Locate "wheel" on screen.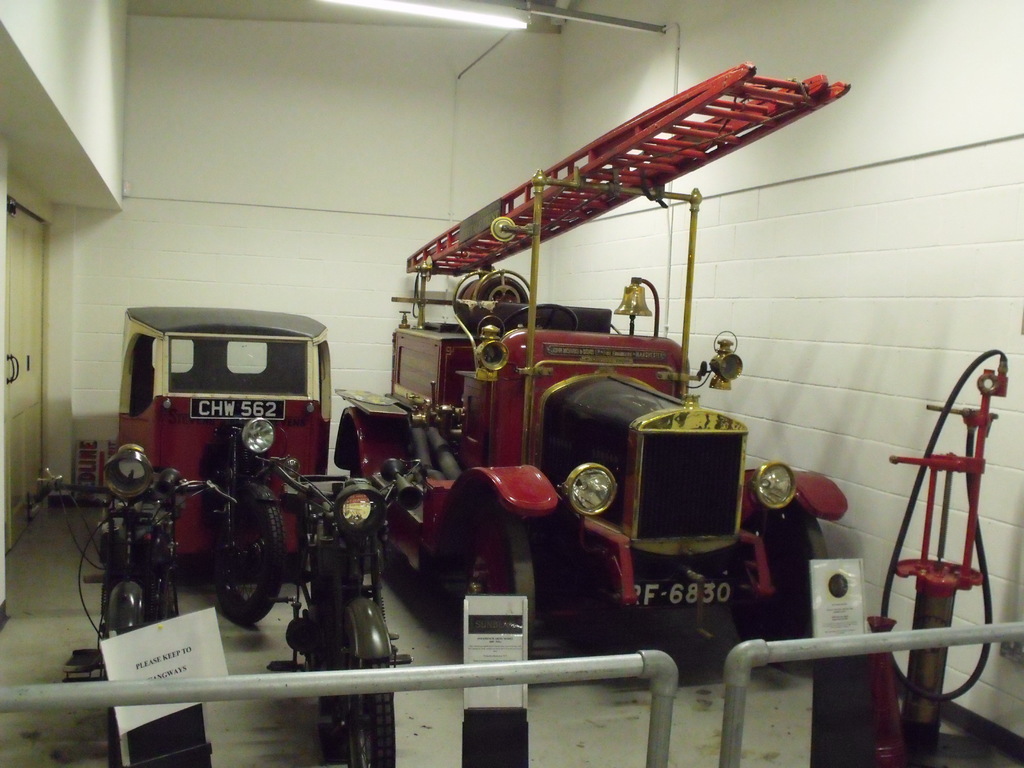
On screen at pyautogui.locateOnScreen(730, 499, 829, 641).
